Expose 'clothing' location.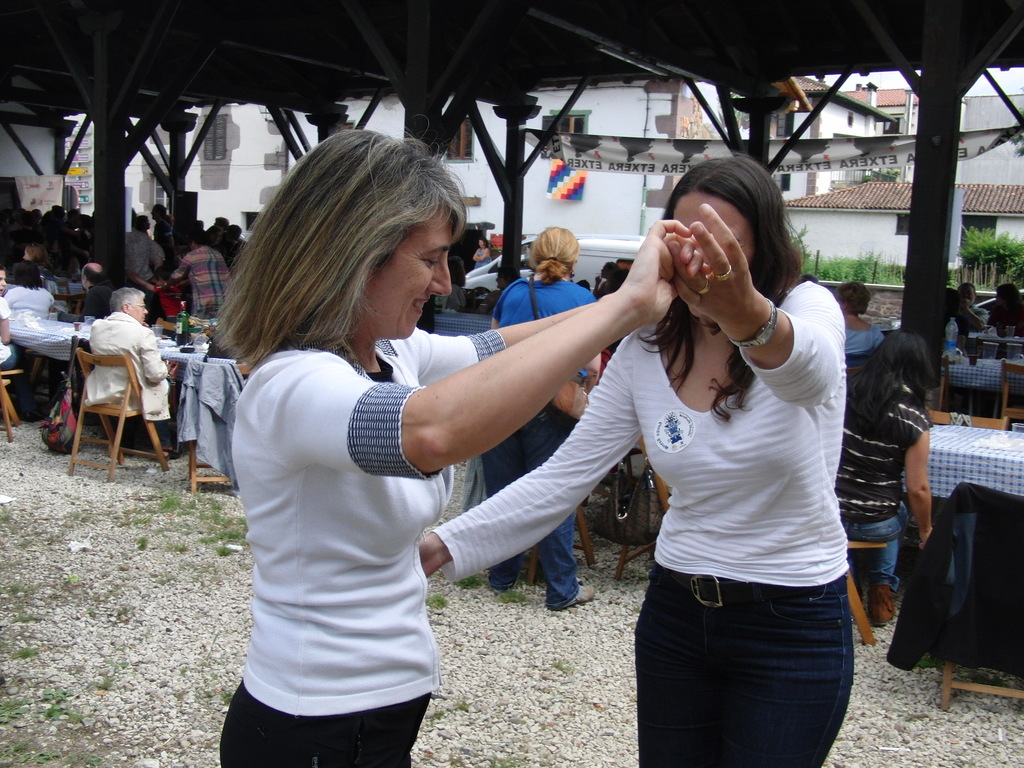
Exposed at bbox=(991, 296, 1022, 344).
